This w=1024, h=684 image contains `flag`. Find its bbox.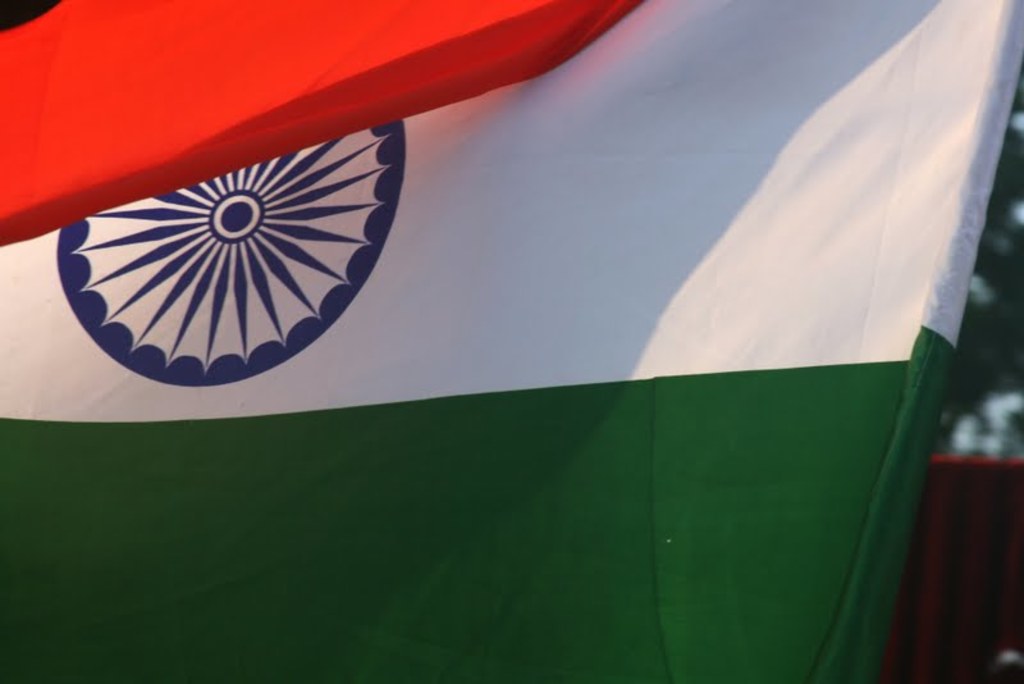
locate(0, 0, 1014, 672).
